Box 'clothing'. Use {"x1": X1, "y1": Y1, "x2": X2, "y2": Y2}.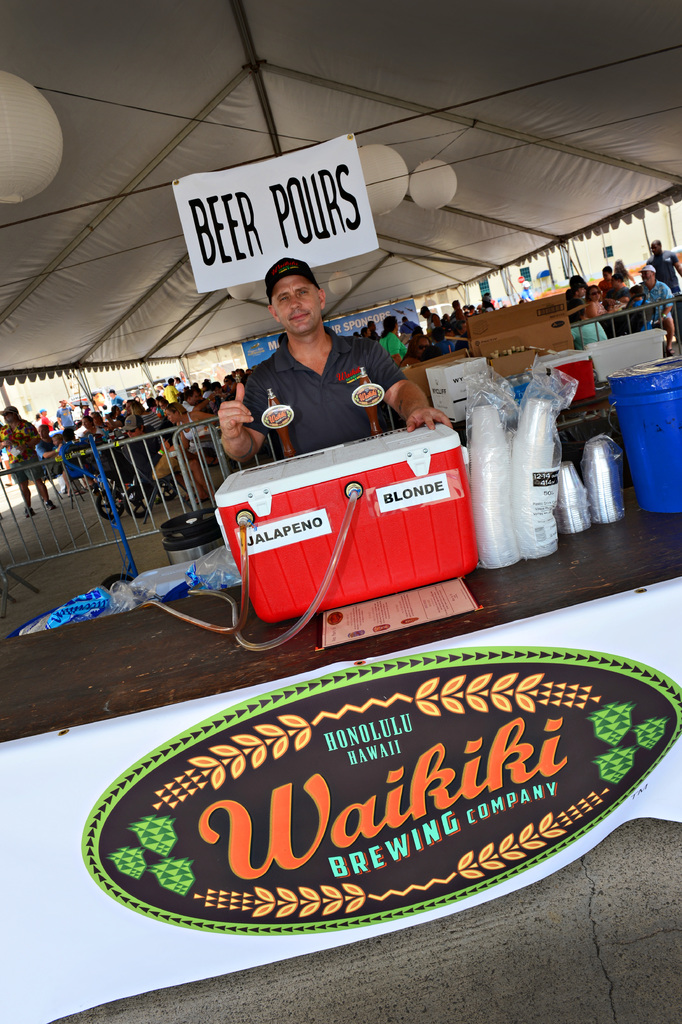
{"x1": 641, "y1": 278, "x2": 674, "y2": 327}.
